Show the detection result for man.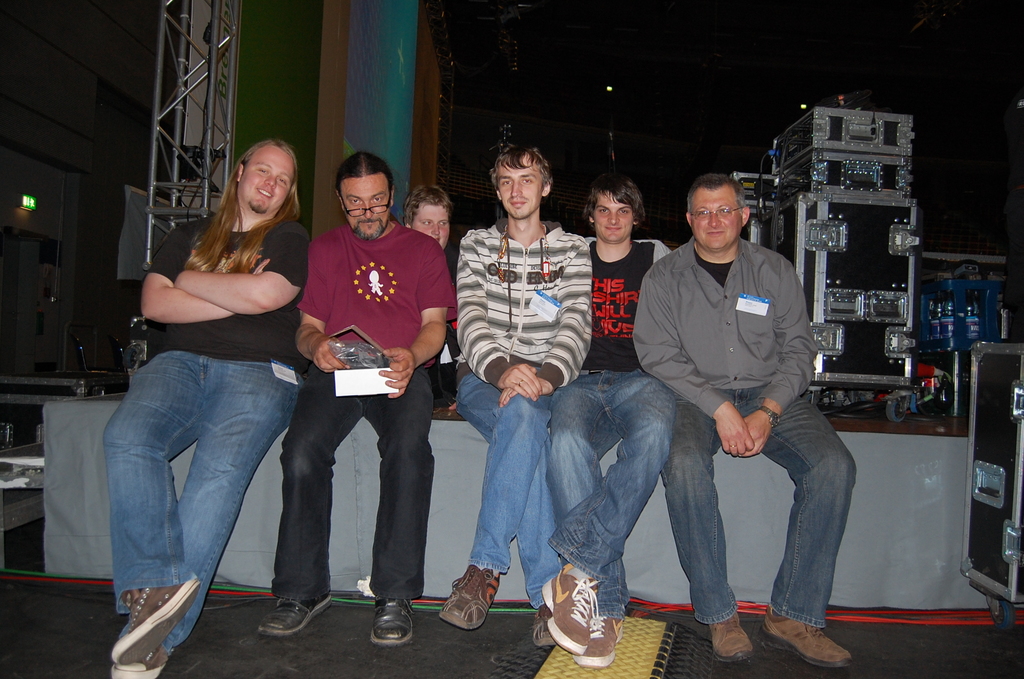
260/151/456/650.
